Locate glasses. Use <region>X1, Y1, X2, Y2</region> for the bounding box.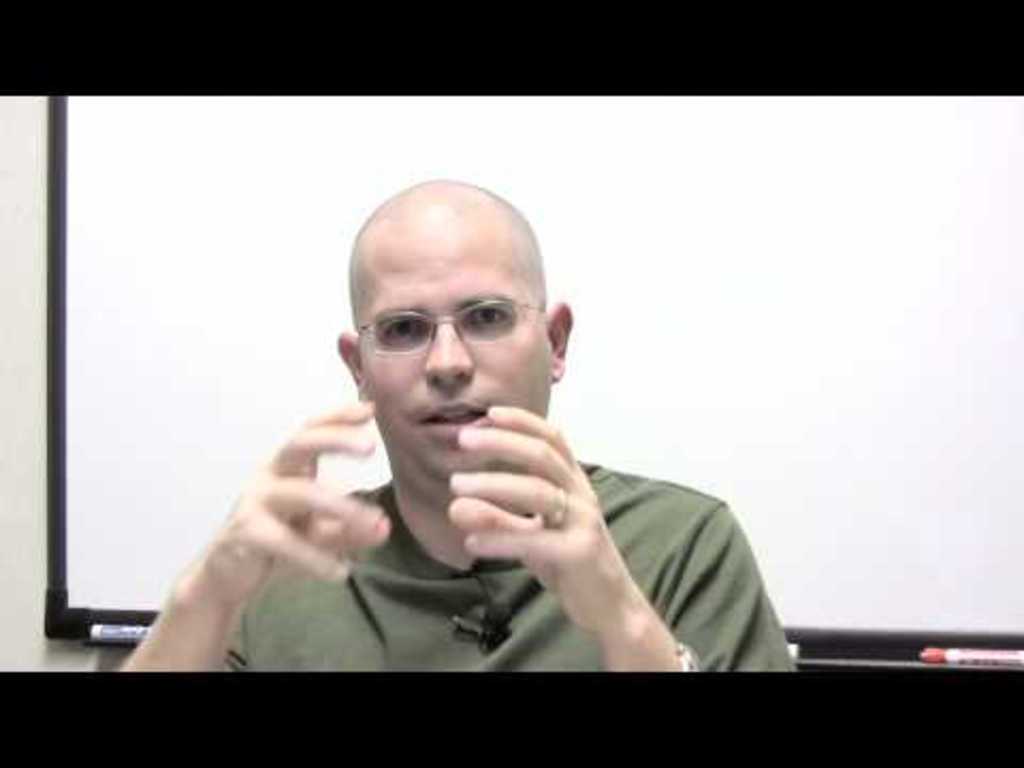
<region>348, 292, 548, 358</region>.
